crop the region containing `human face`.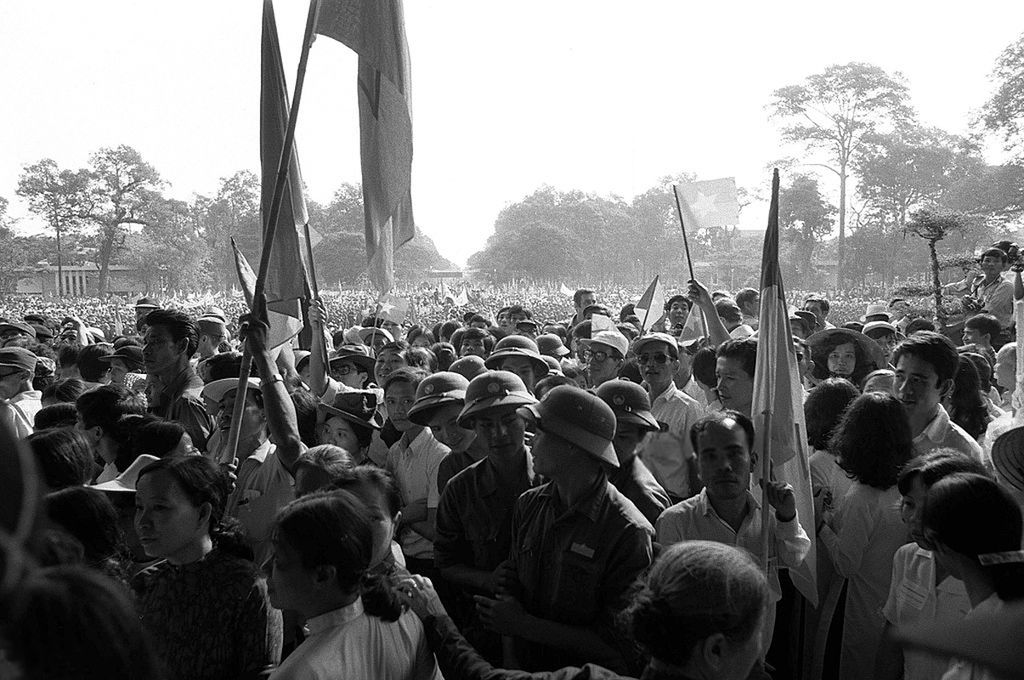
Crop region: bbox=[540, 386, 551, 398].
